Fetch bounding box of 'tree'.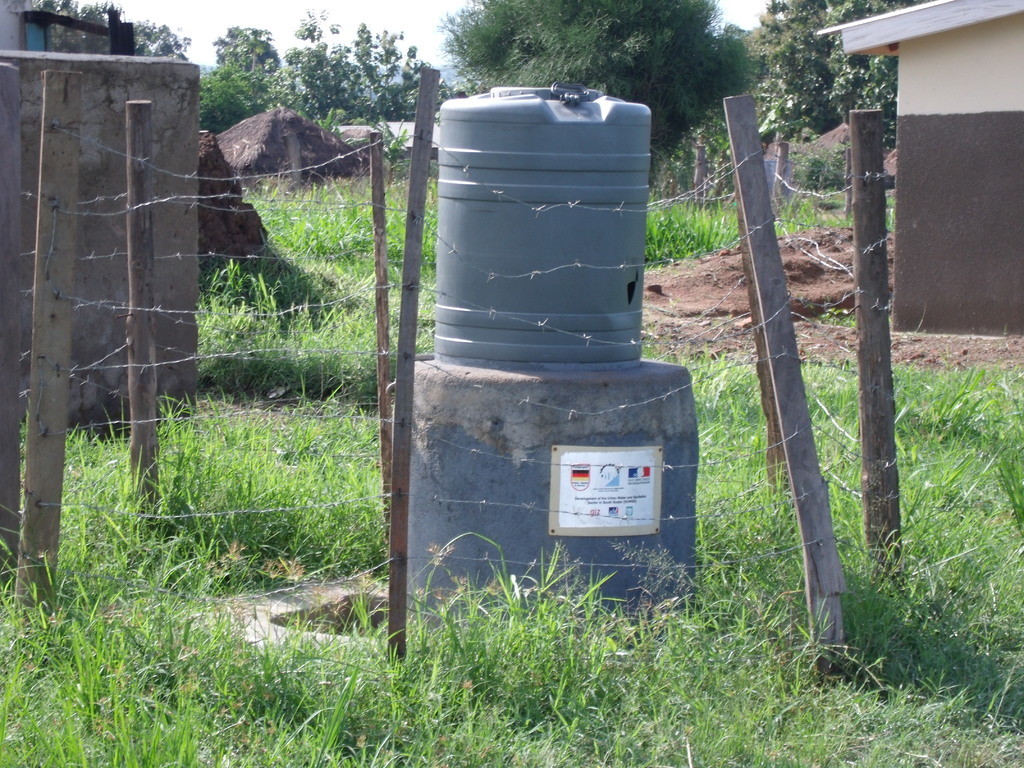
Bbox: (left=199, top=29, right=282, bottom=135).
